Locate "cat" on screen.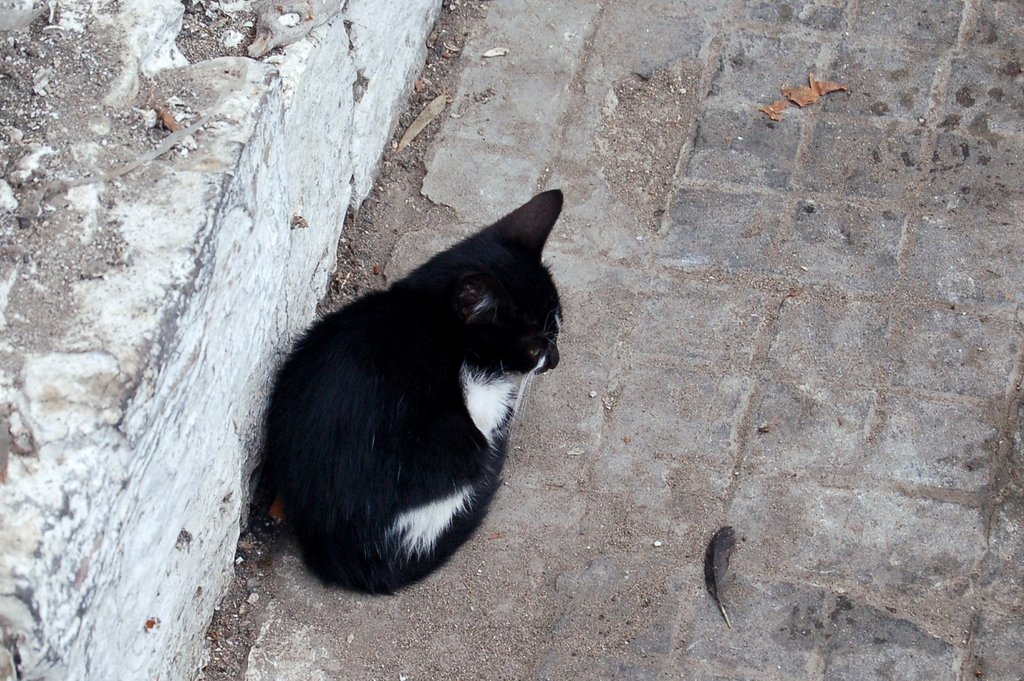
On screen at box=[236, 184, 569, 602].
